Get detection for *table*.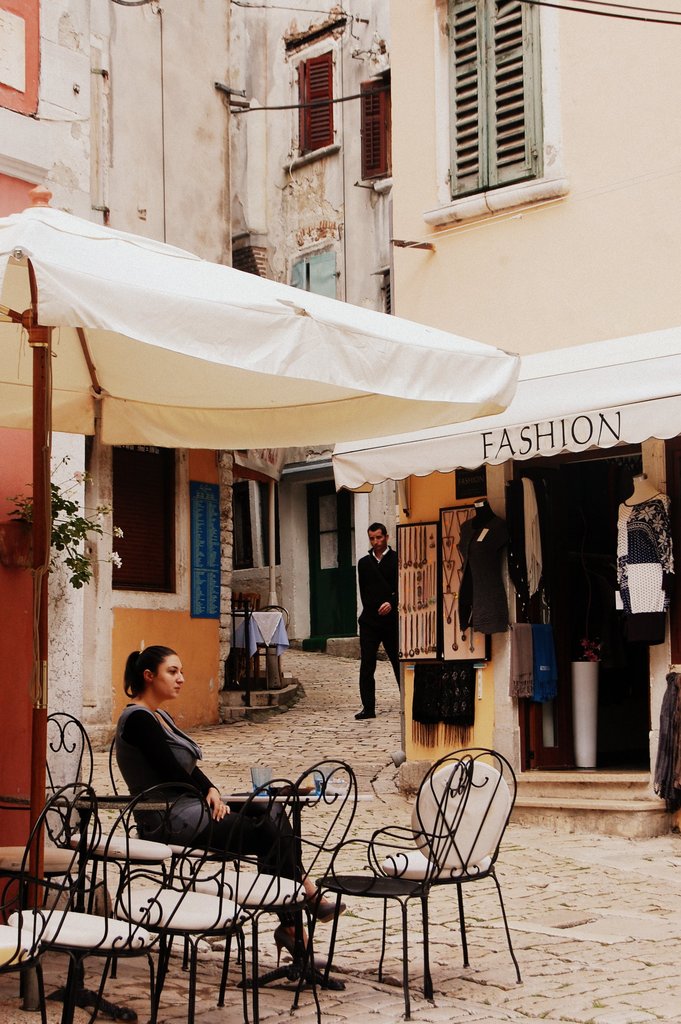
Detection: detection(207, 764, 384, 983).
